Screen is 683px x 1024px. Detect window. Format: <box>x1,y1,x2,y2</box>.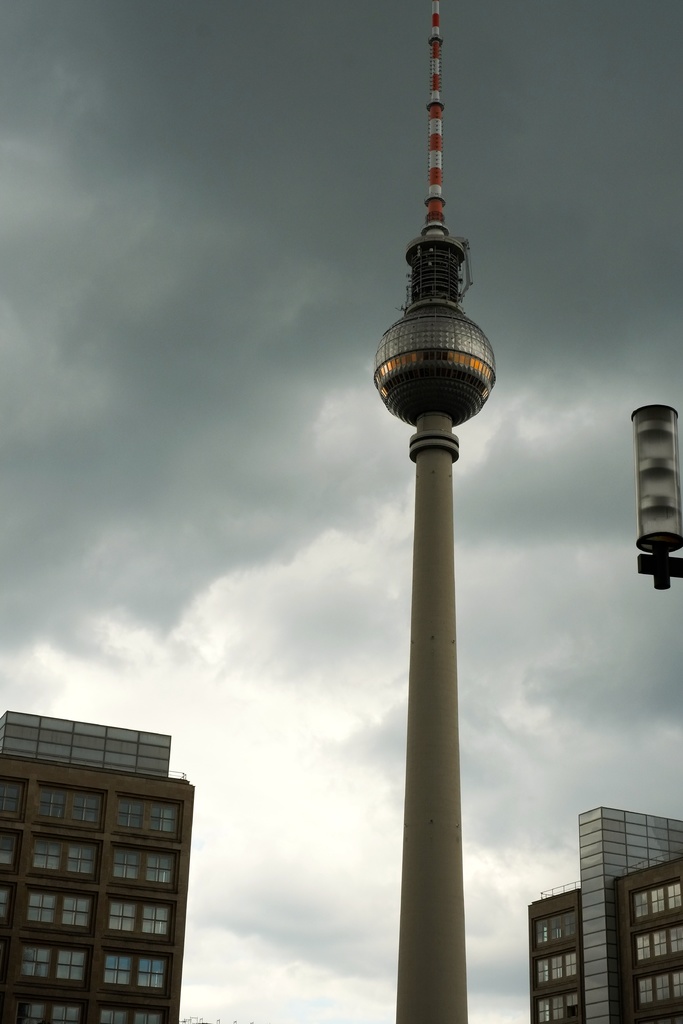
<box>0,829,19,870</box>.
